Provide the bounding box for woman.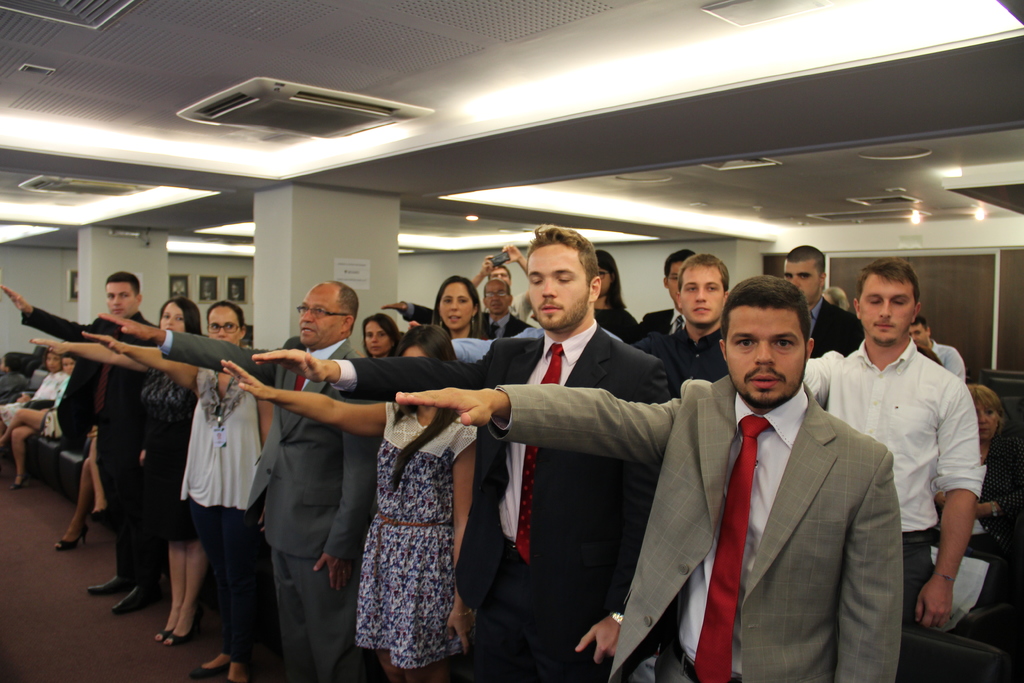
select_region(78, 299, 278, 682).
